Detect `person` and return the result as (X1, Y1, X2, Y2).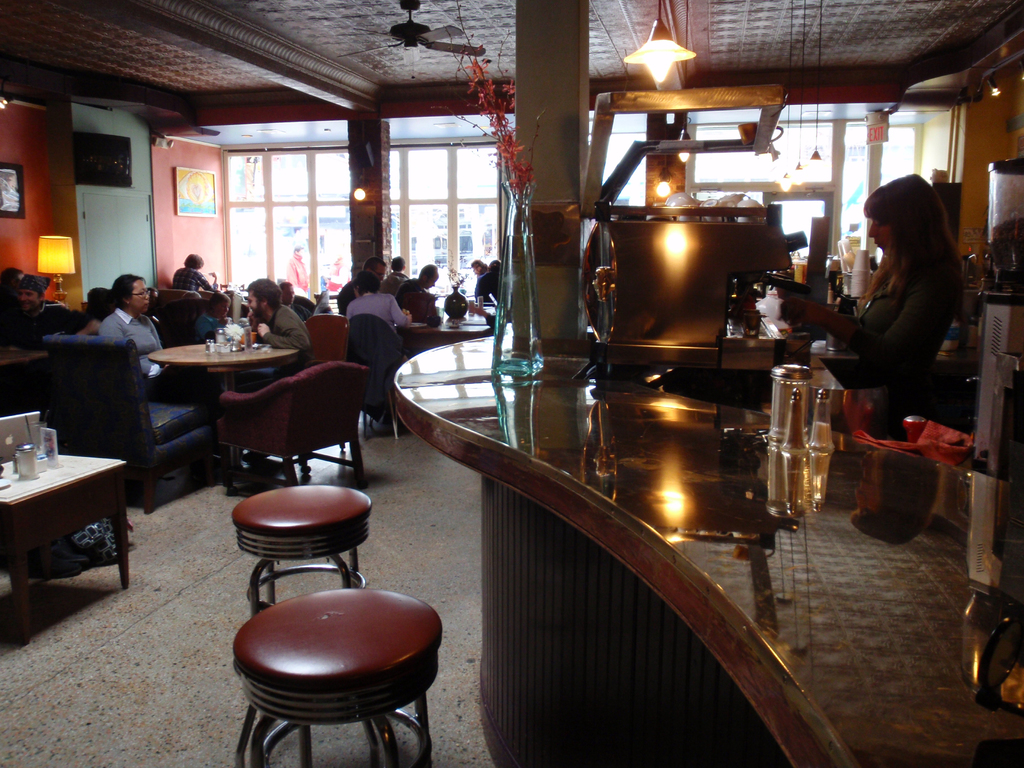
(4, 278, 63, 349).
